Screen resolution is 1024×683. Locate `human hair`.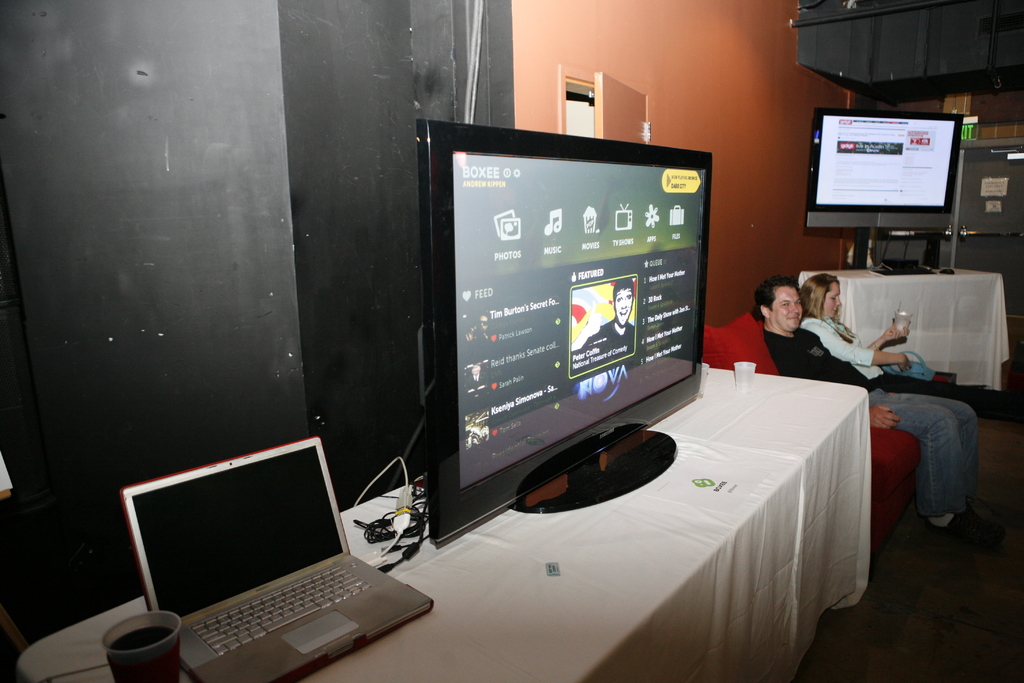
<region>614, 278, 635, 302</region>.
